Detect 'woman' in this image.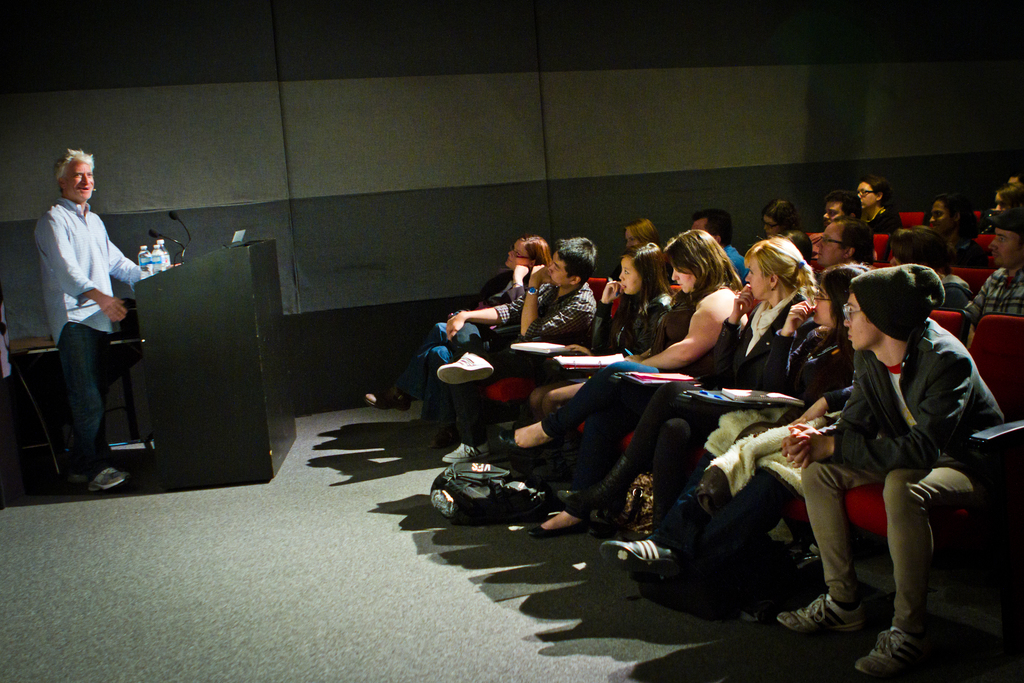
Detection: <bbox>484, 227, 740, 541</bbox>.
